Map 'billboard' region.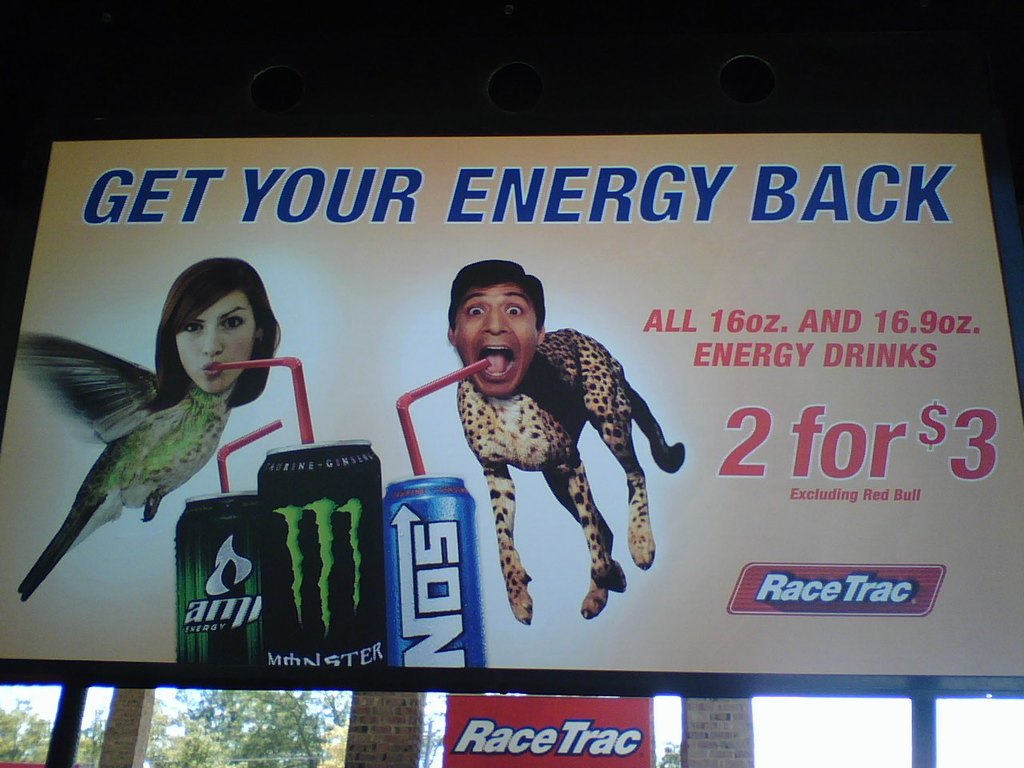
Mapped to bbox=[442, 690, 653, 767].
